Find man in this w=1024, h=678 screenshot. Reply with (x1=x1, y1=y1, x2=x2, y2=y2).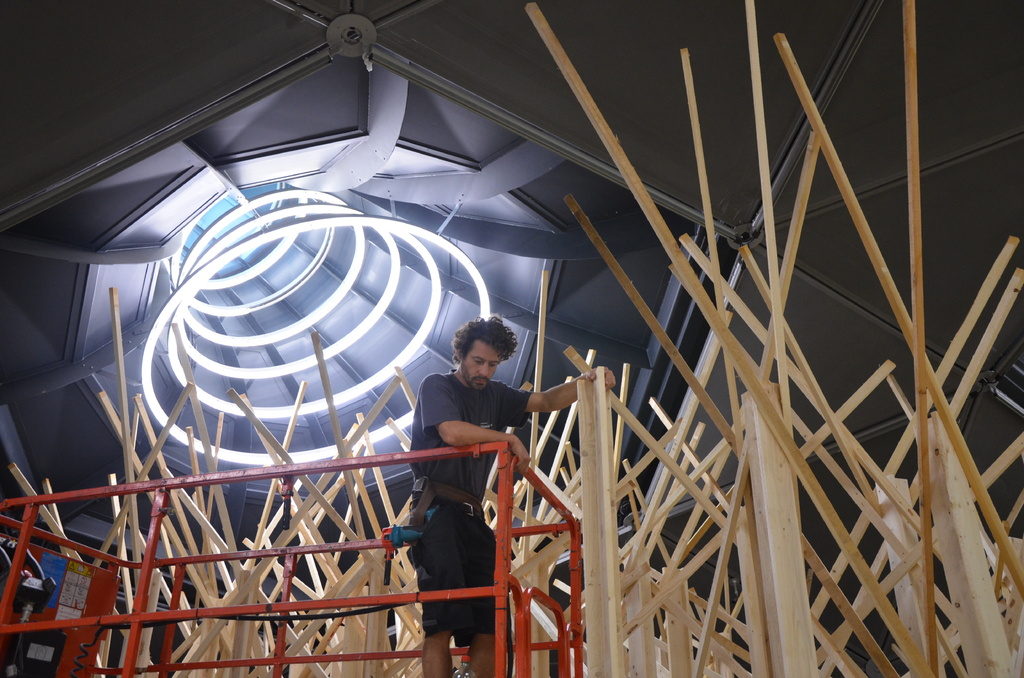
(x1=404, y1=316, x2=616, y2=677).
